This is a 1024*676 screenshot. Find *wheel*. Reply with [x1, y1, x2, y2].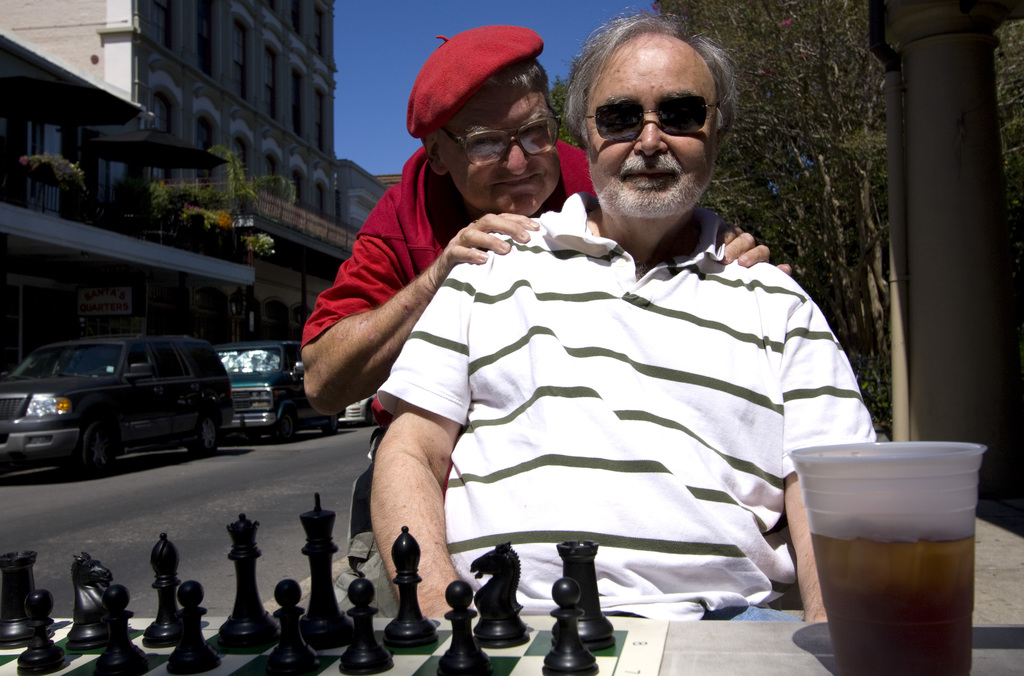
[194, 414, 220, 452].
